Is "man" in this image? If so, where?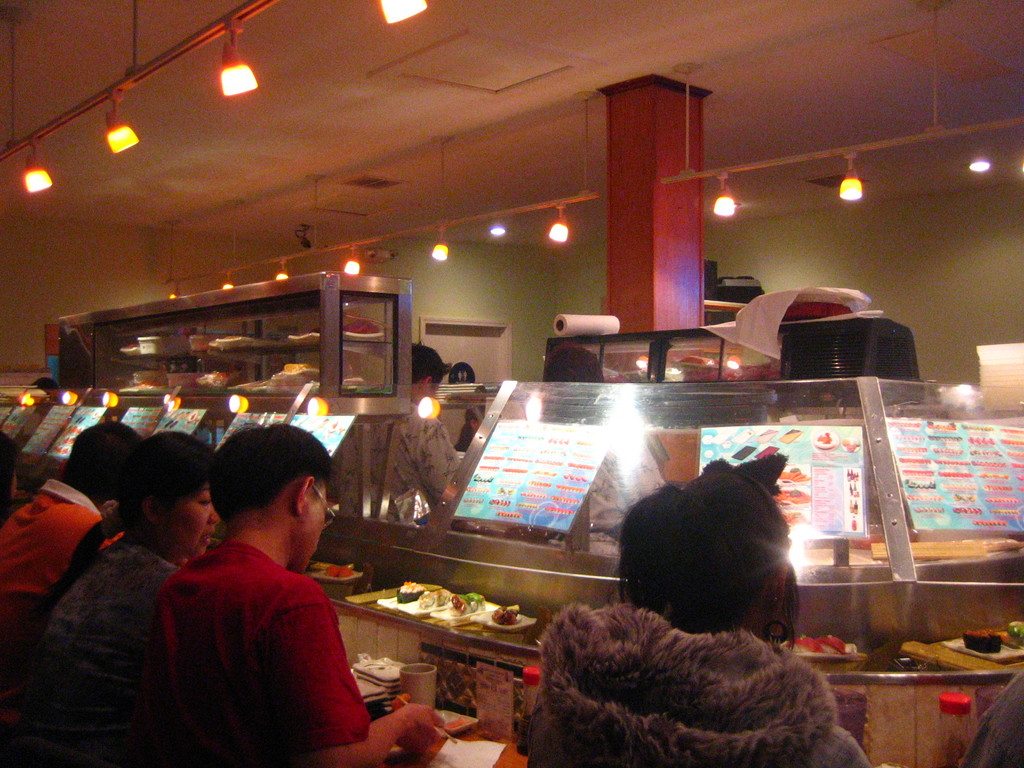
Yes, at (158, 418, 445, 767).
